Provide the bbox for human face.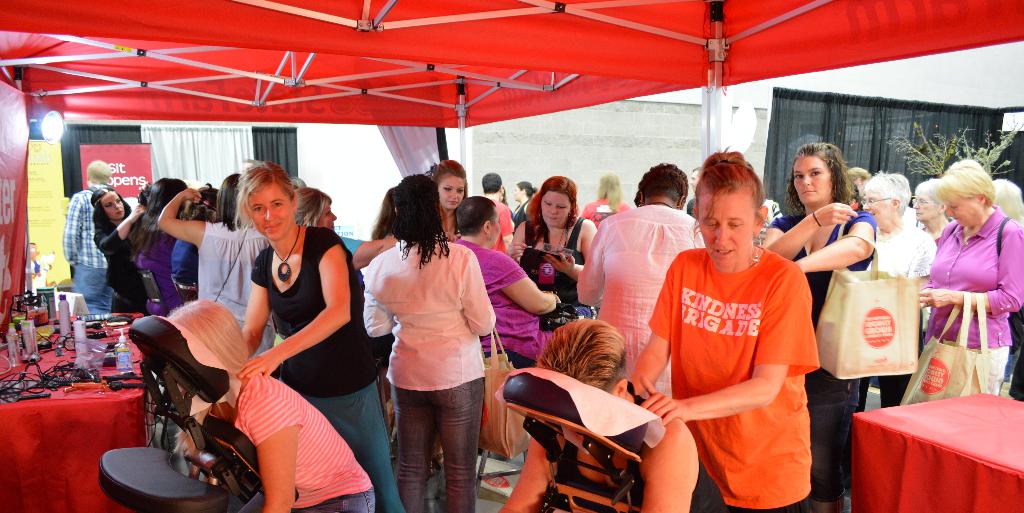
438 174 461 210.
